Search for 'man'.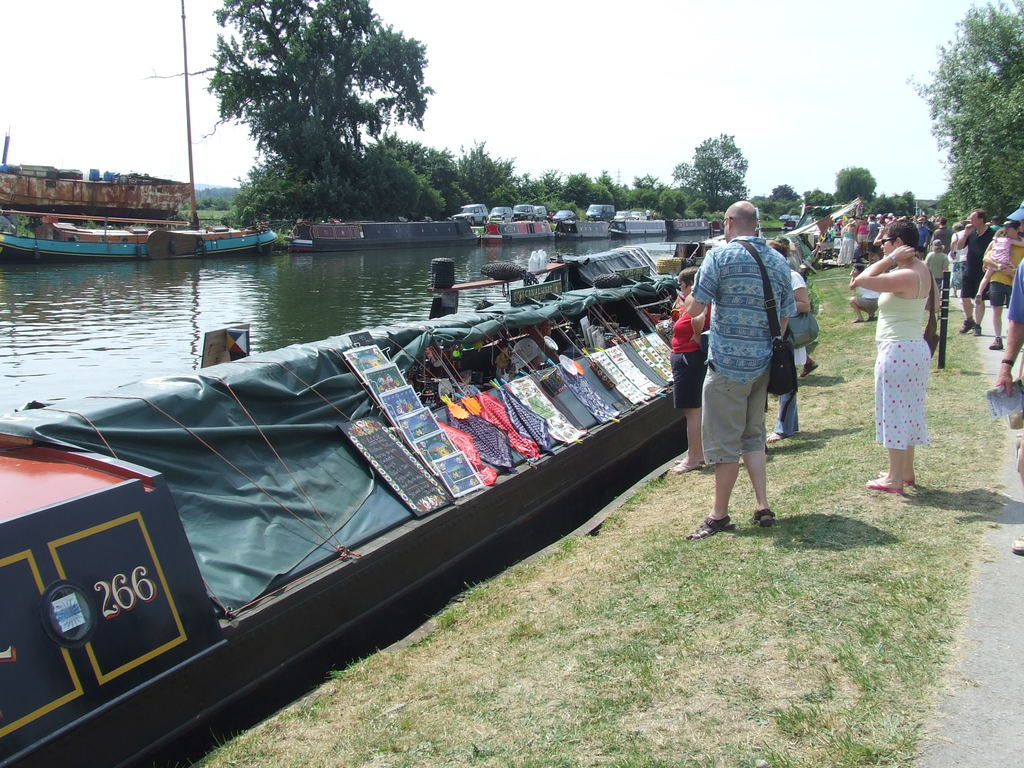
Found at crop(916, 218, 928, 258).
